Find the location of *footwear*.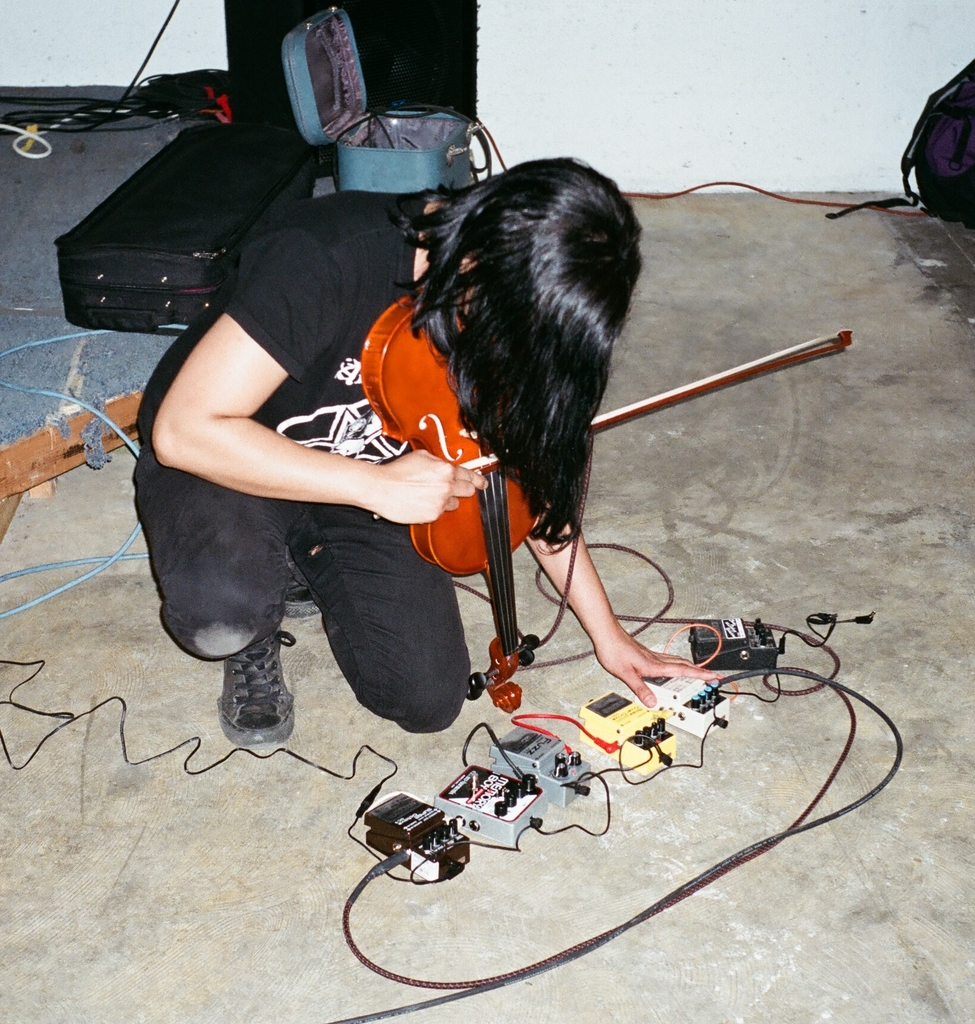
Location: [283,581,323,621].
